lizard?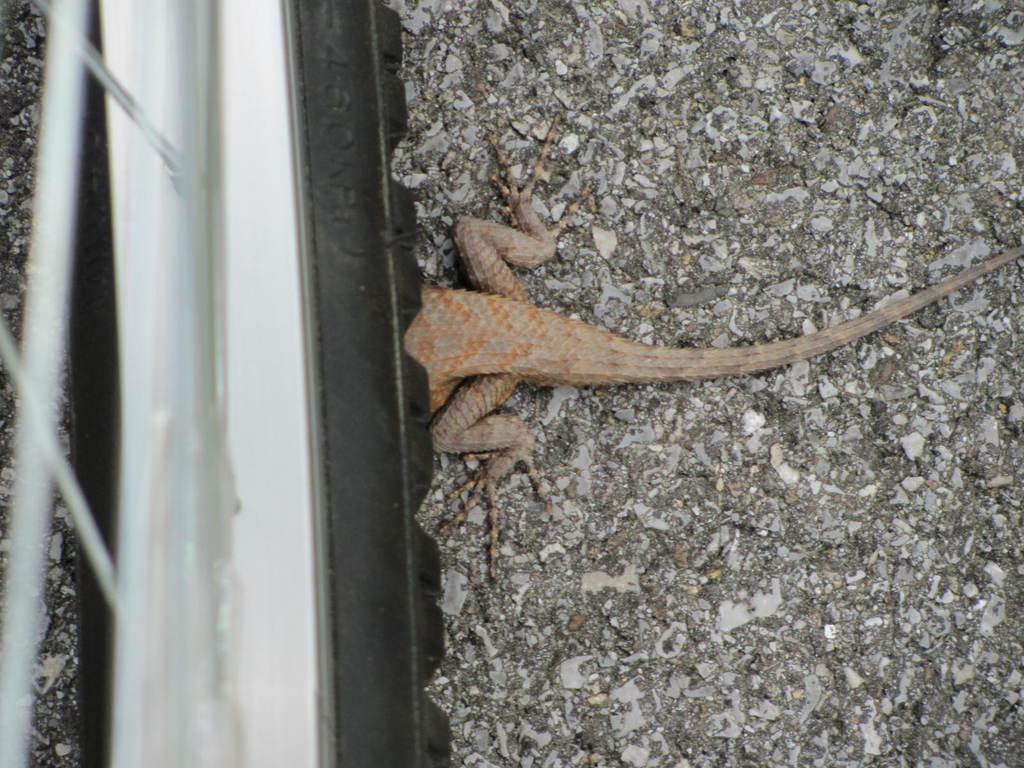
407/185/975/470
